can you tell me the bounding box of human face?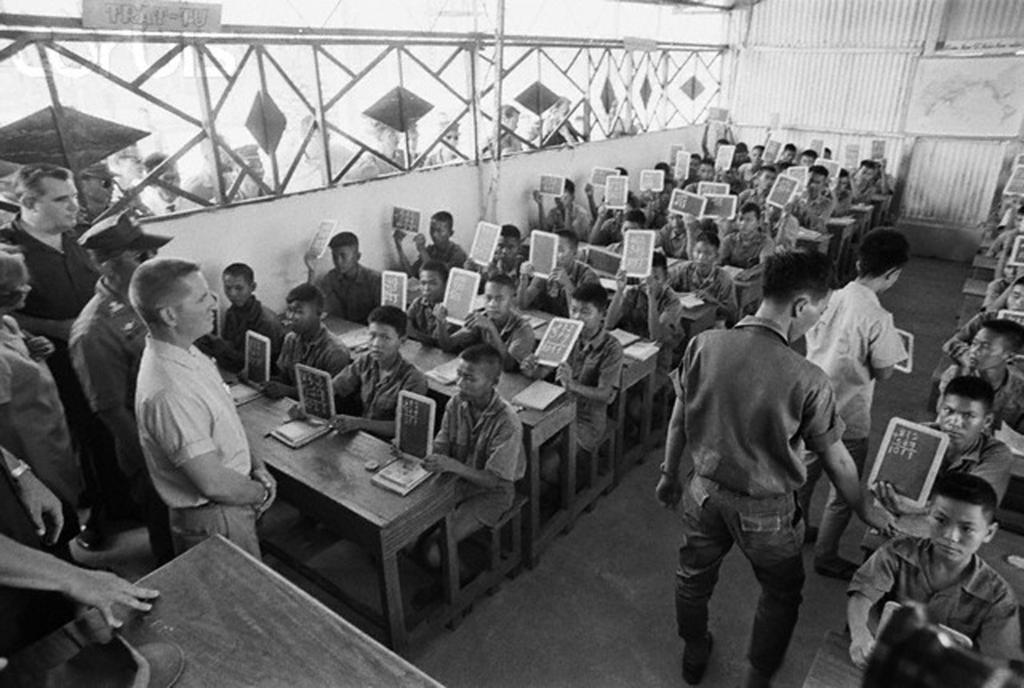
<region>156, 167, 178, 202</region>.
